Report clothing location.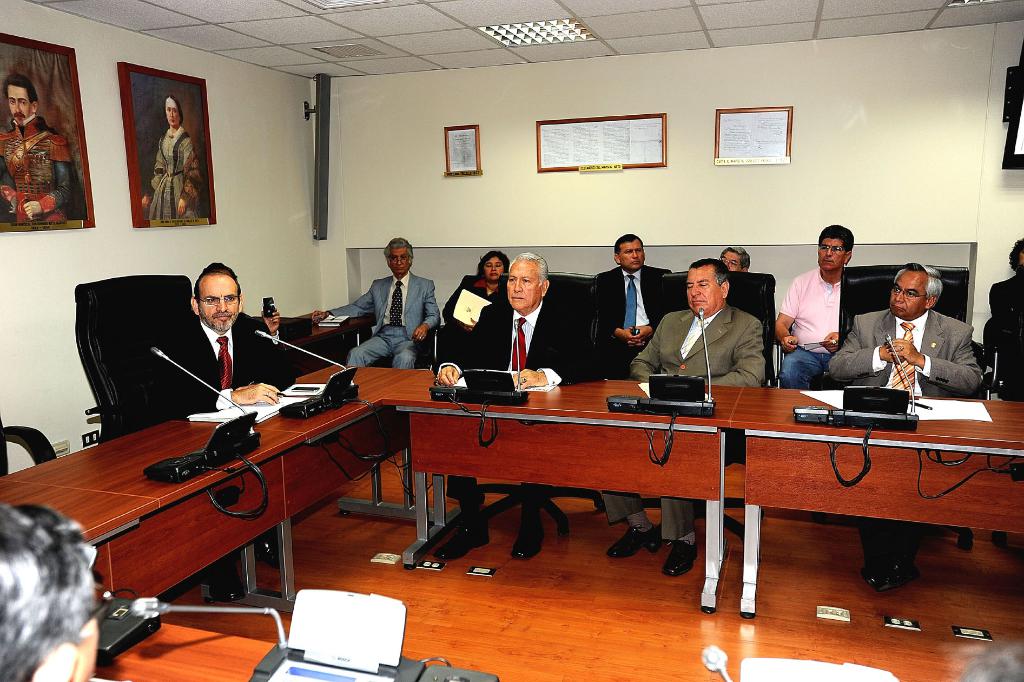
Report: box(591, 263, 676, 382).
